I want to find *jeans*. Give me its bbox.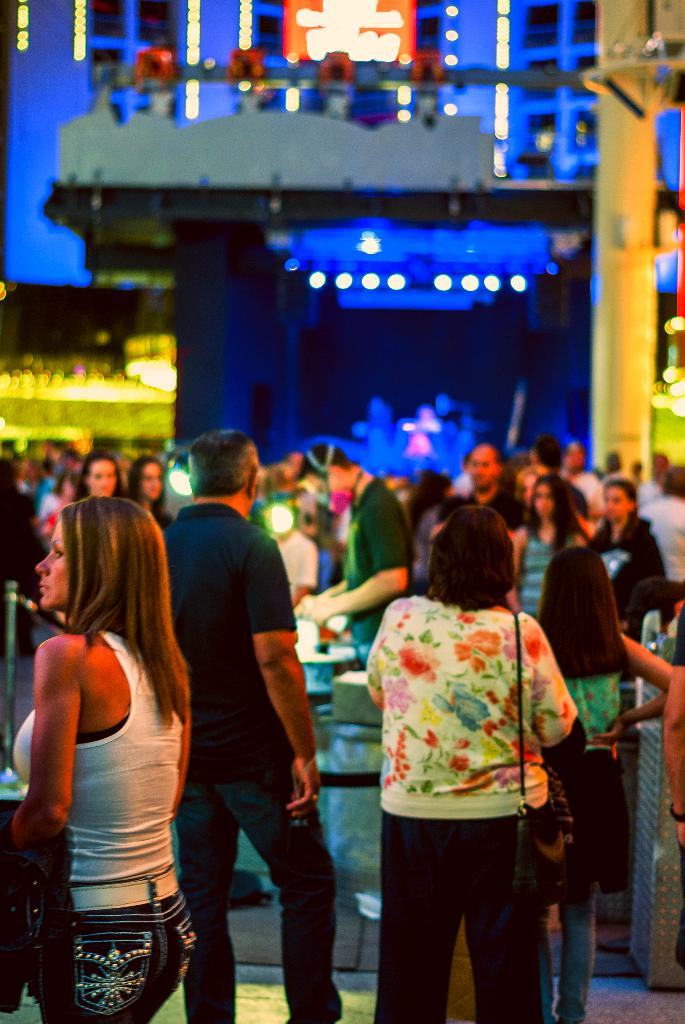
<bbox>558, 888, 590, 1023</bbox>.
